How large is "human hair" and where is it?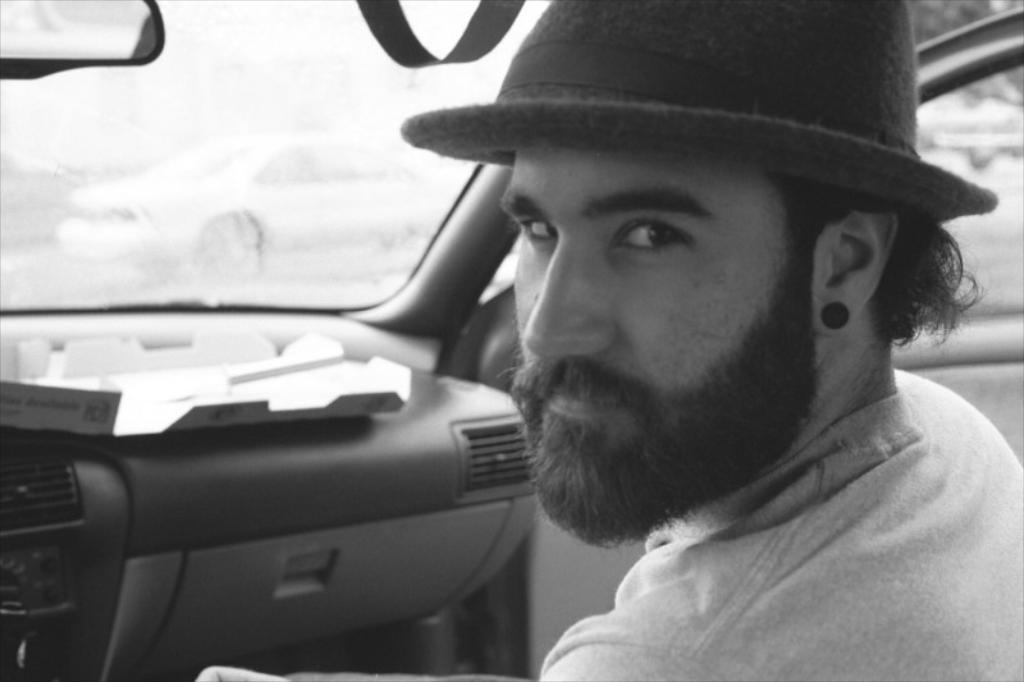
Bounding box: l=760, t=166, r=987, b=342.
